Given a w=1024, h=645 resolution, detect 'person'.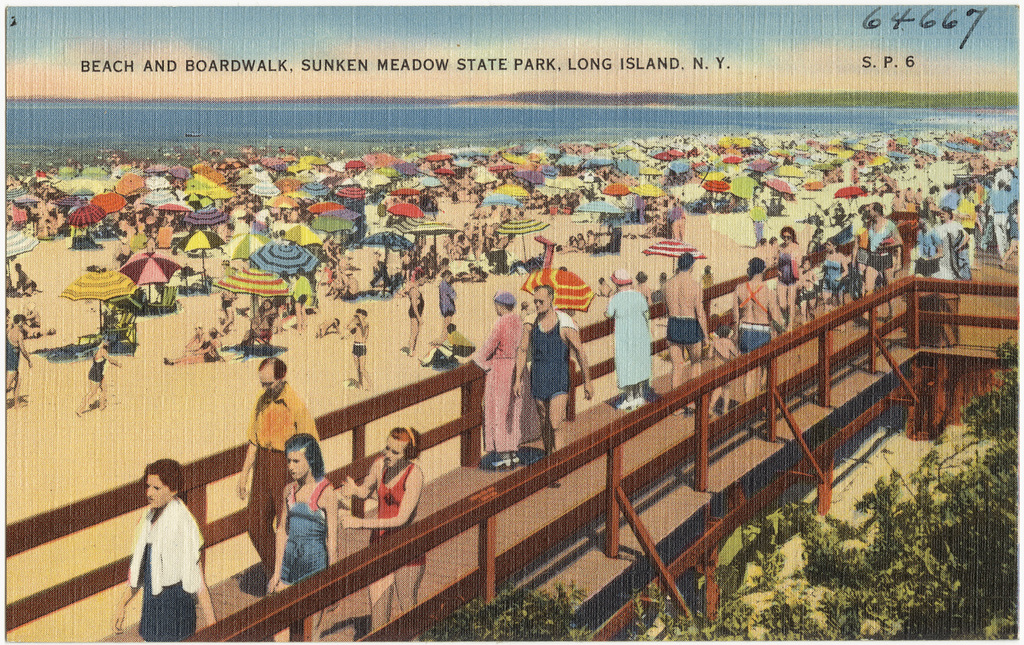
<box>731,255,785,405</box>.
